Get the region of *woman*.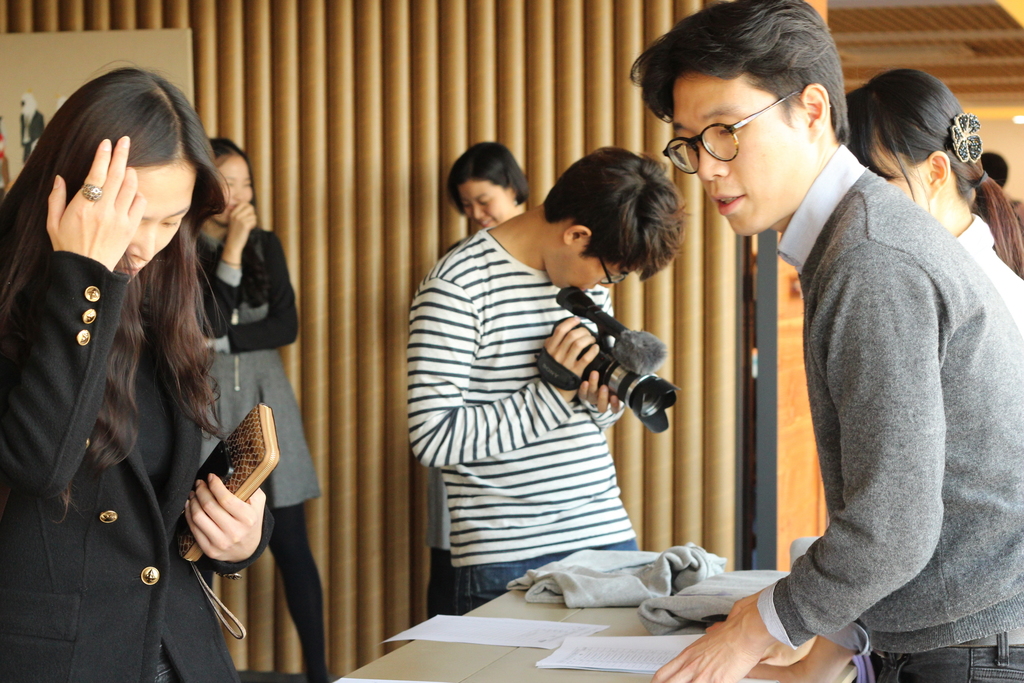
left=189, top=133, right=333, bottom=682.
